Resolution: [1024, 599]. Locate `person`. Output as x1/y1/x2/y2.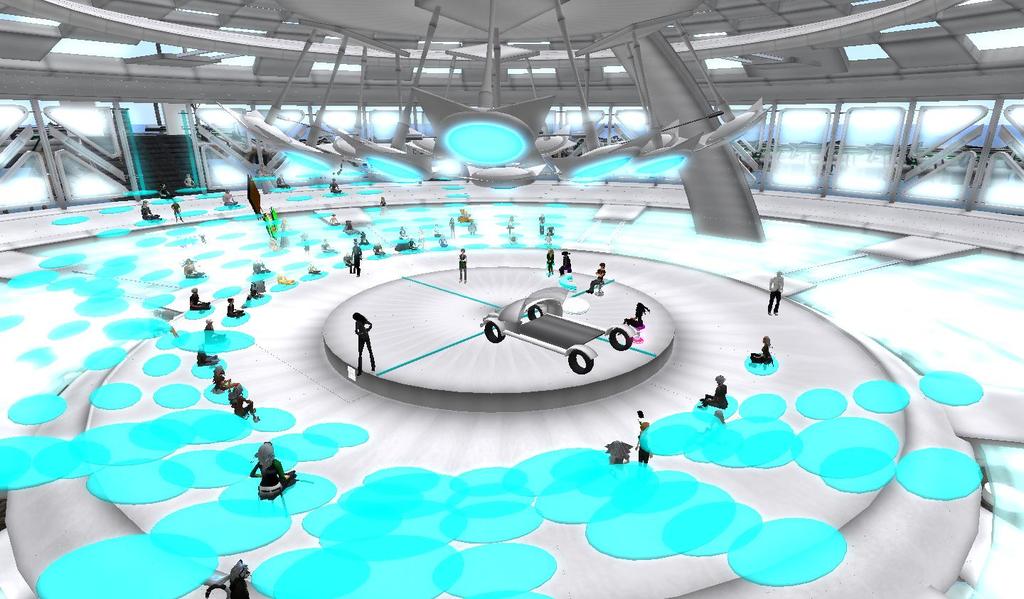
468/217/479/233.
